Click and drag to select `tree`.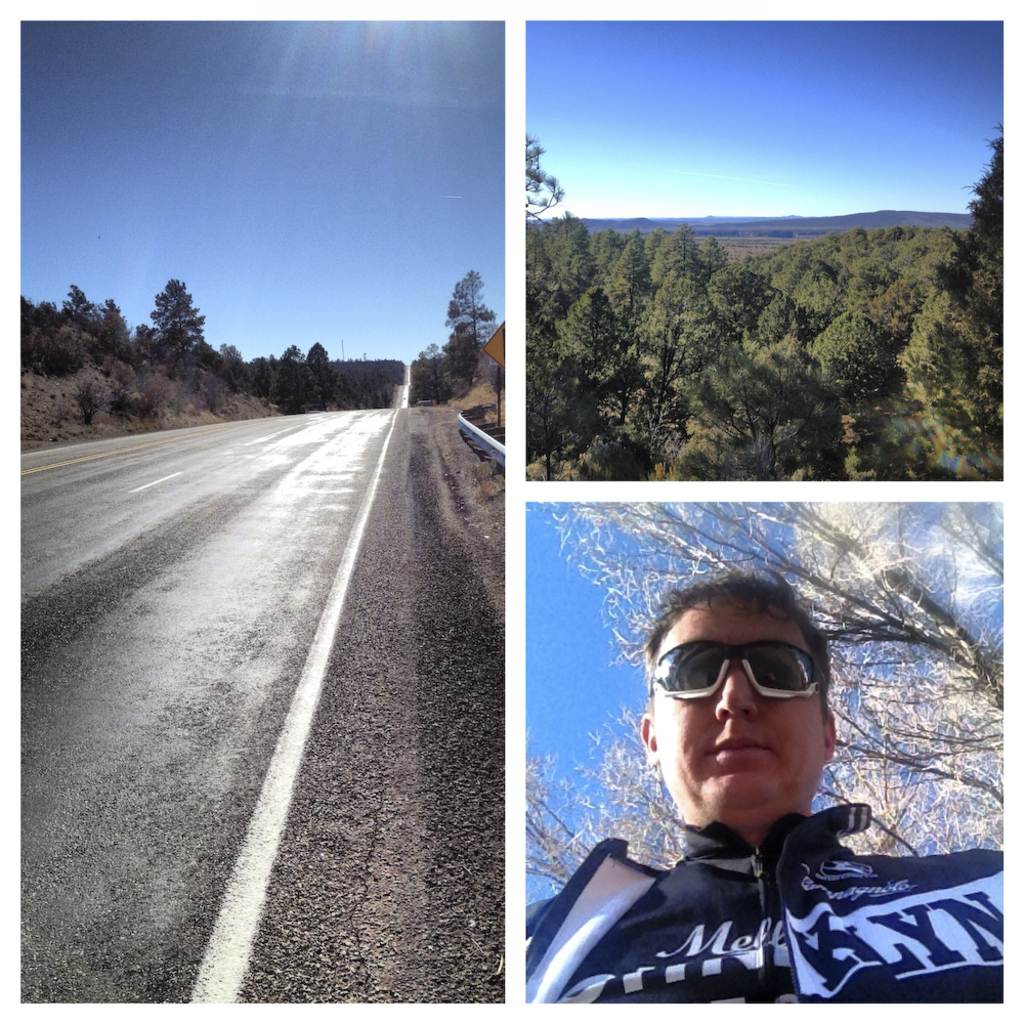
Selection: <bbox>139, 270, 219, 370</bbox>.
